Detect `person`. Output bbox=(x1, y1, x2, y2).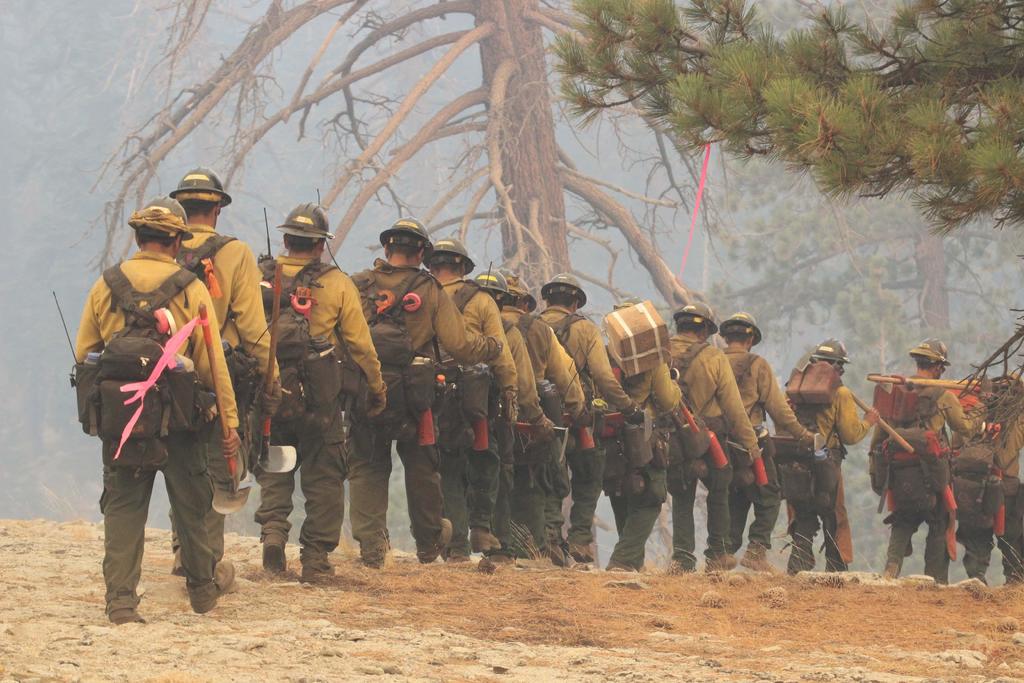
bbox=(868, 356, 996, 580).
